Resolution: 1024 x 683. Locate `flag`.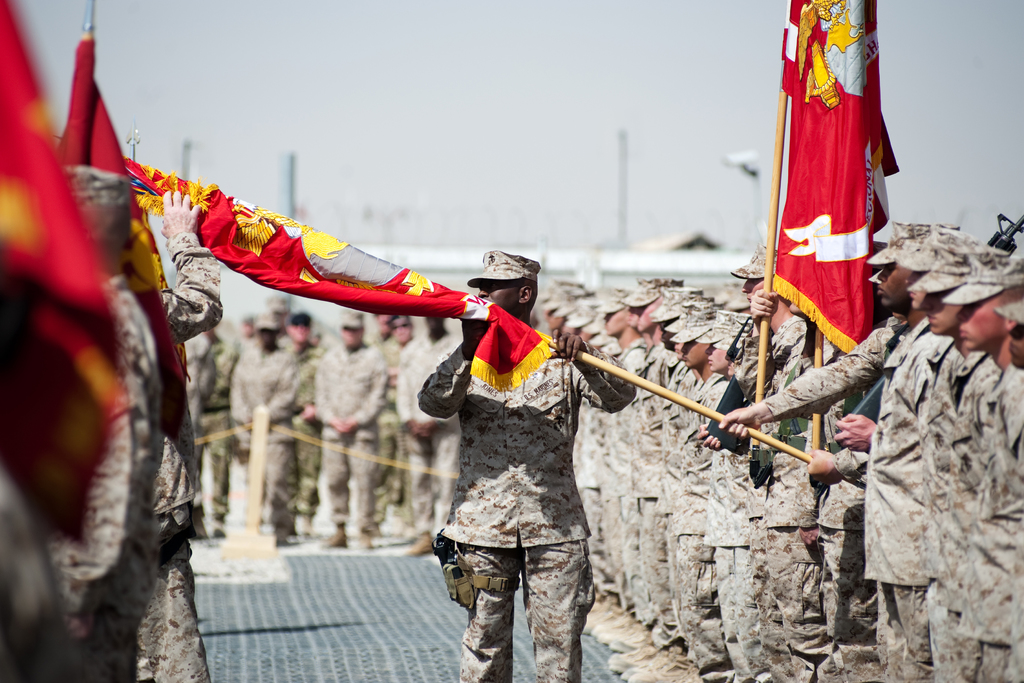
[x1=0, y1=0, x2=128, y2=547].
